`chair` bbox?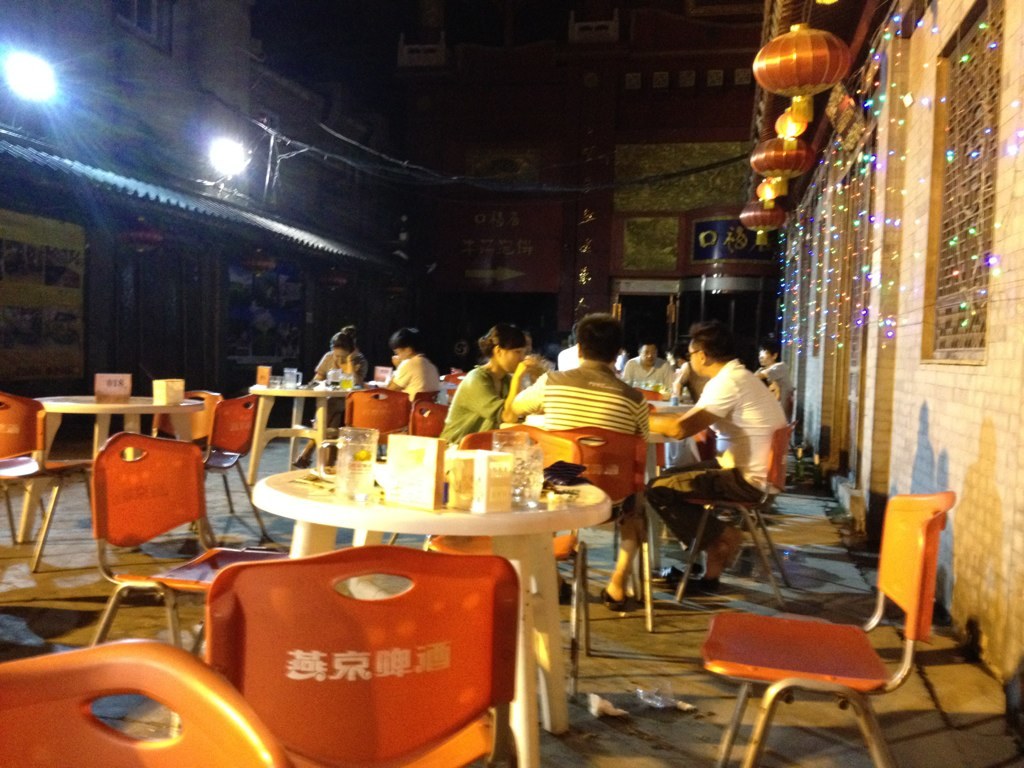
bbox=(0, 395, 46, 547)
